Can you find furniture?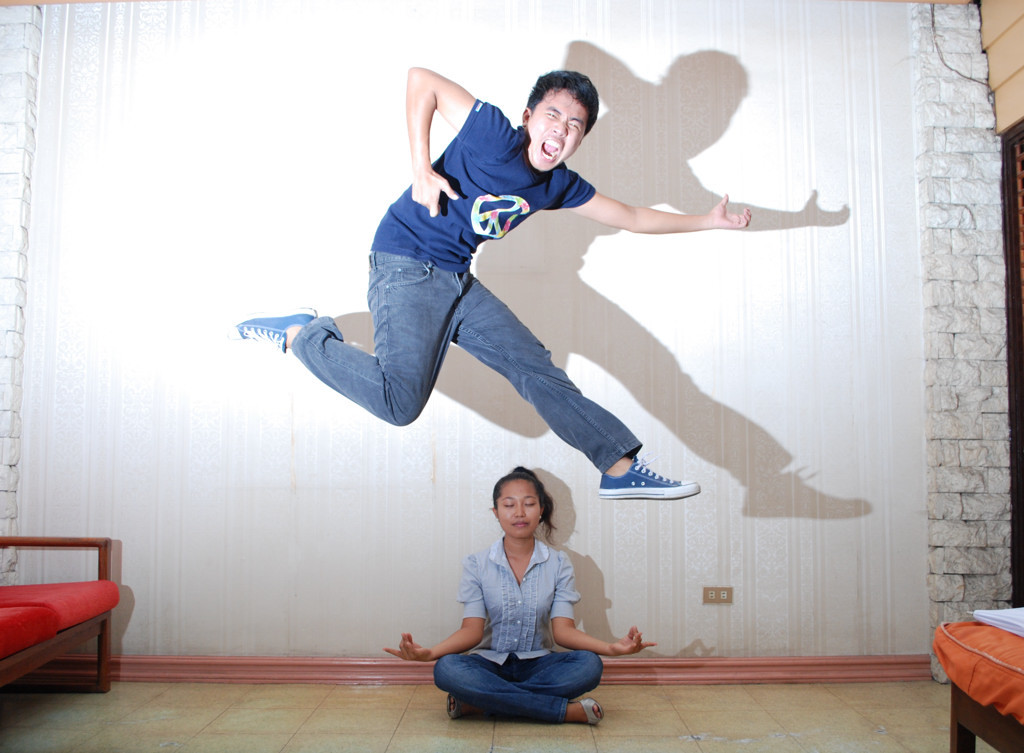
Yes, bounding box: 952, 677, 1023, 752.
